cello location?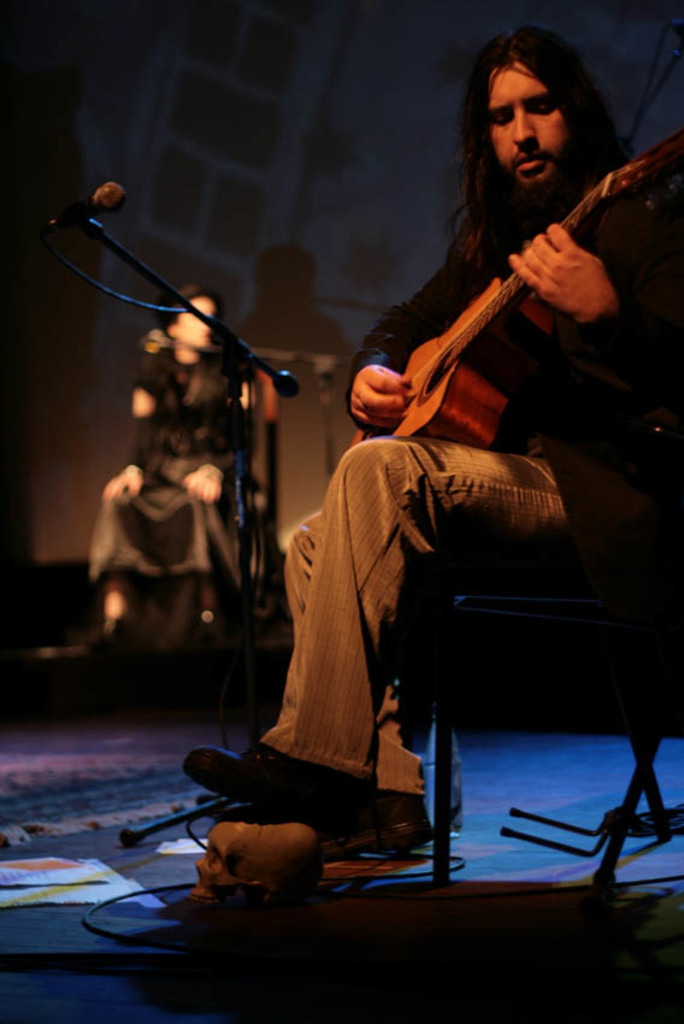
(x1=361, y1=136, x2=683, y2=476)
